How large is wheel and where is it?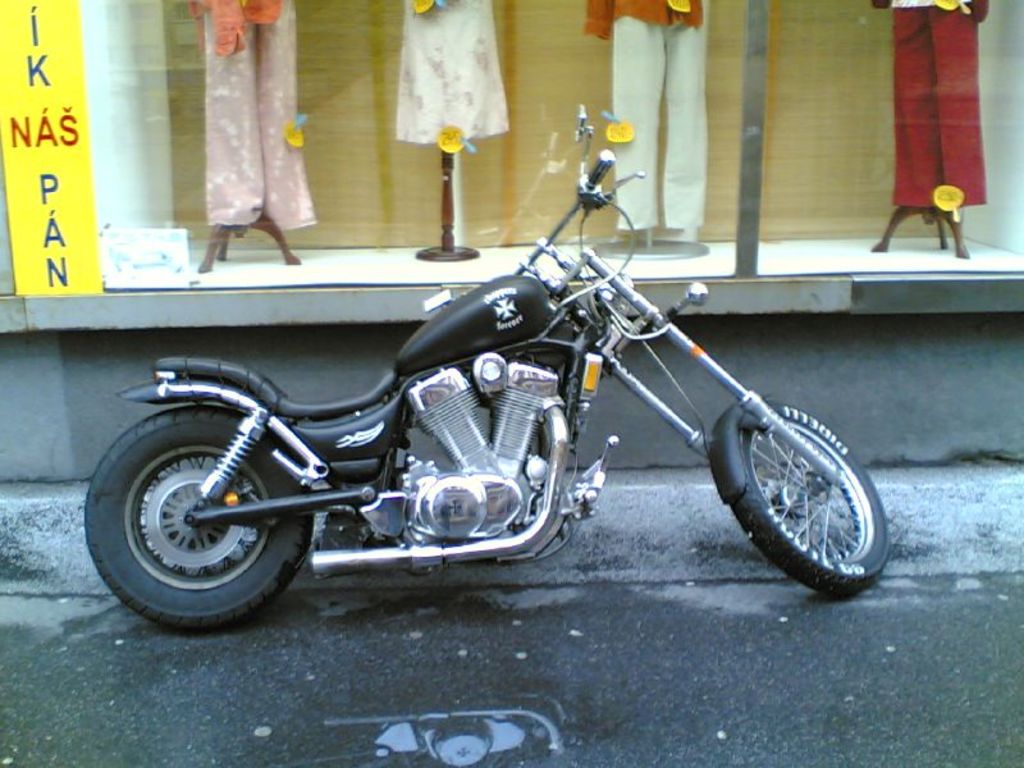
Bounding box: (100, 403, 303, 622).
